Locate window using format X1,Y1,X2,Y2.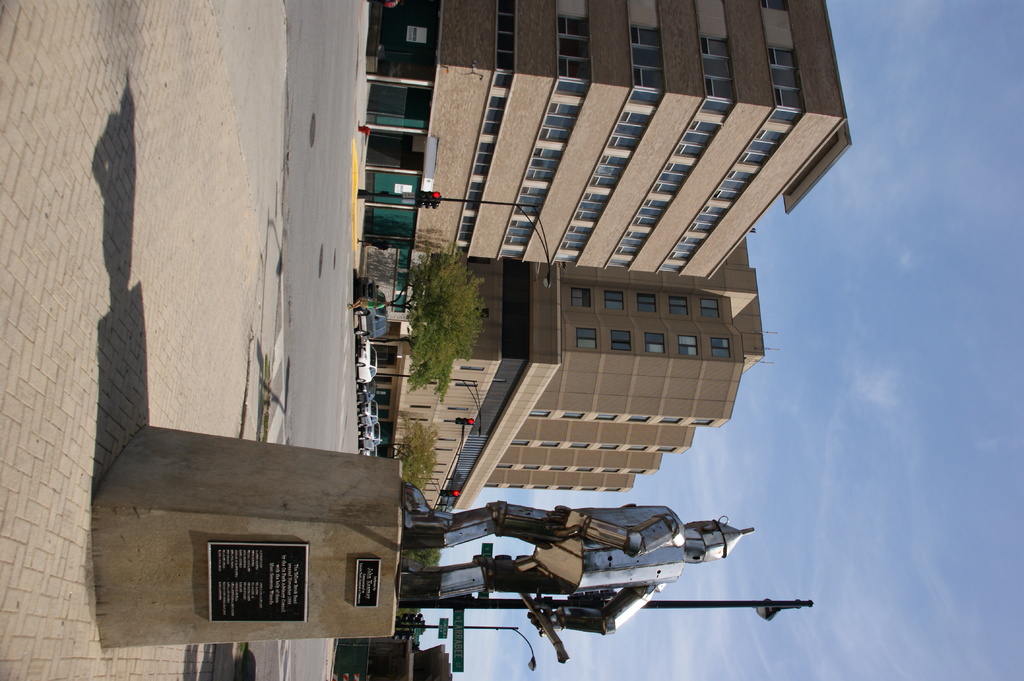
630,469,647,474.
